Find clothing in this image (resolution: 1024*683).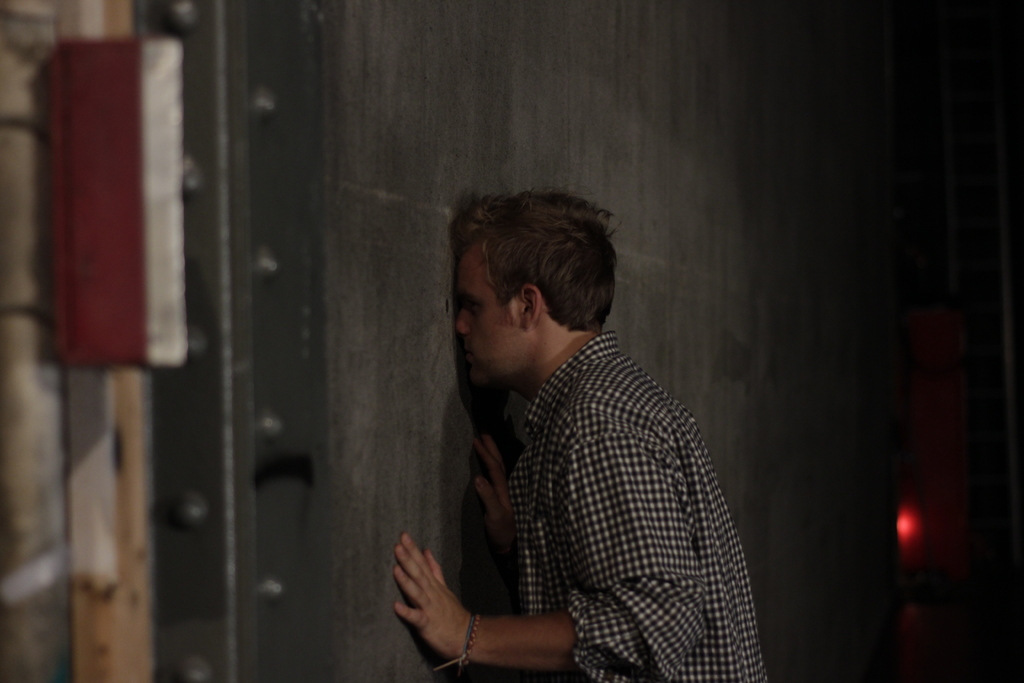
crop(504, 329, 771, 682).
